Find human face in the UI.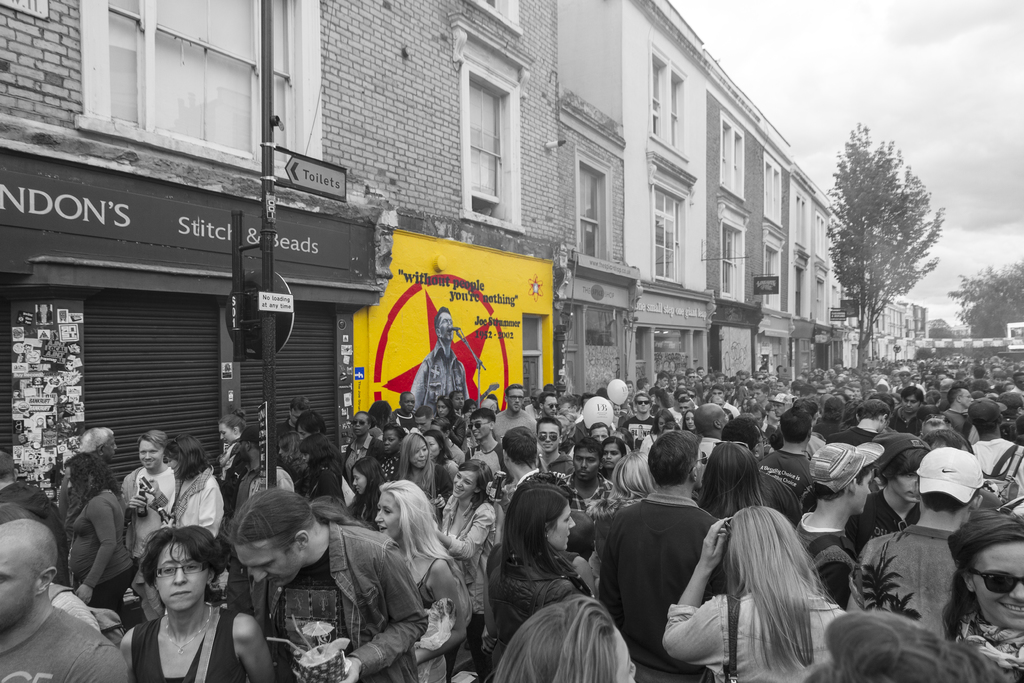
UI element at bbox=[155, 547, 207, 614].
